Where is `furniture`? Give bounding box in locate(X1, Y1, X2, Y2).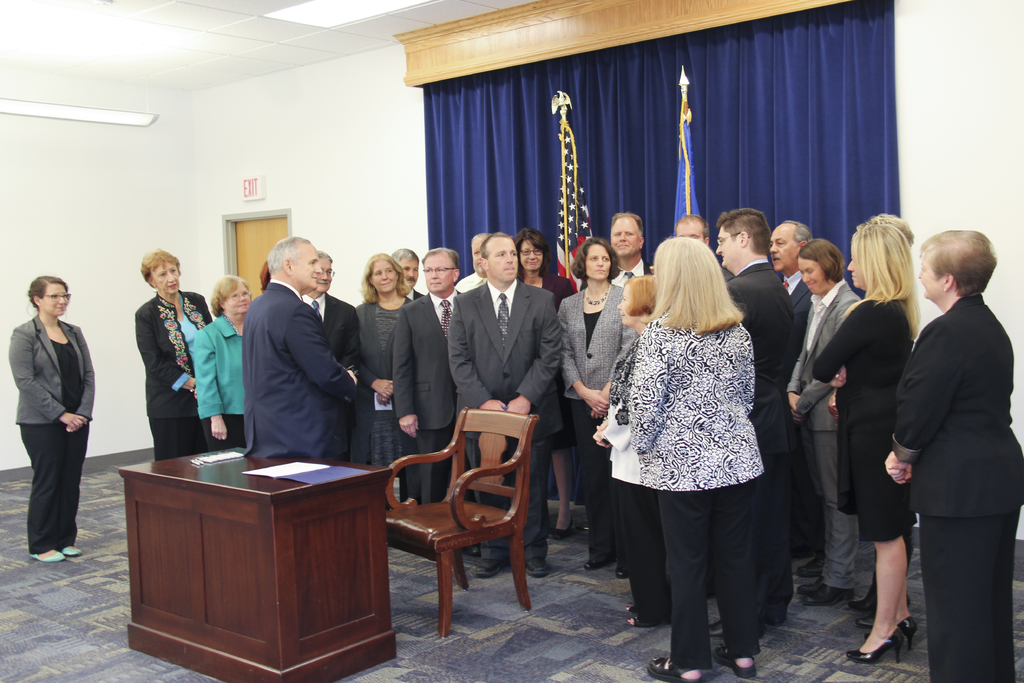
locate(384, 407, 539, 637).
